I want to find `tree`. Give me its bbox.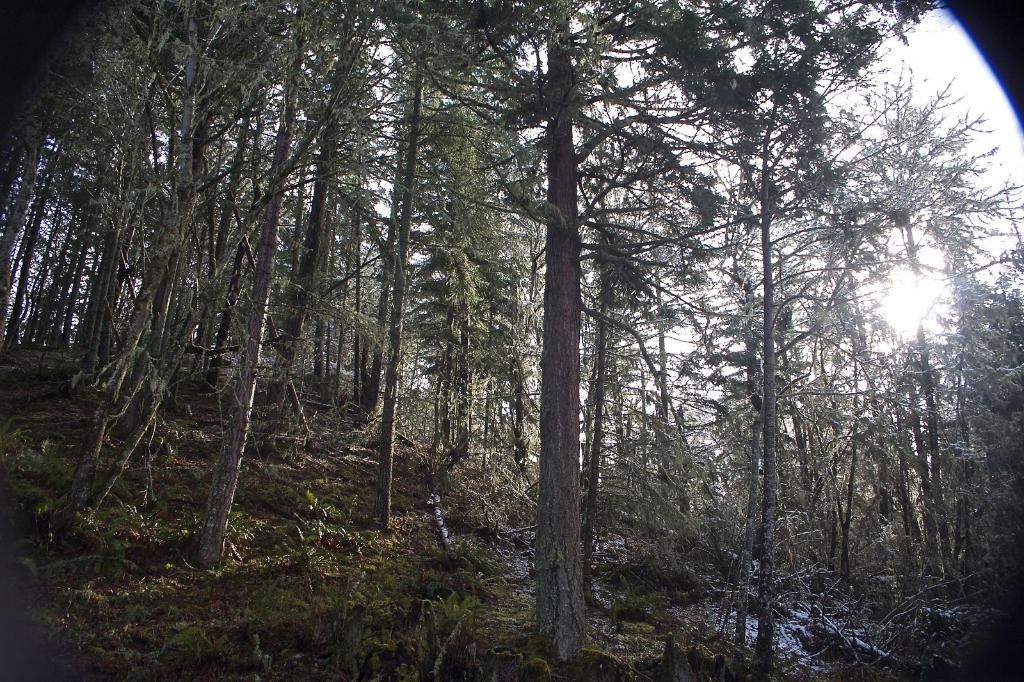
crop(194, 0, 387, 569).
